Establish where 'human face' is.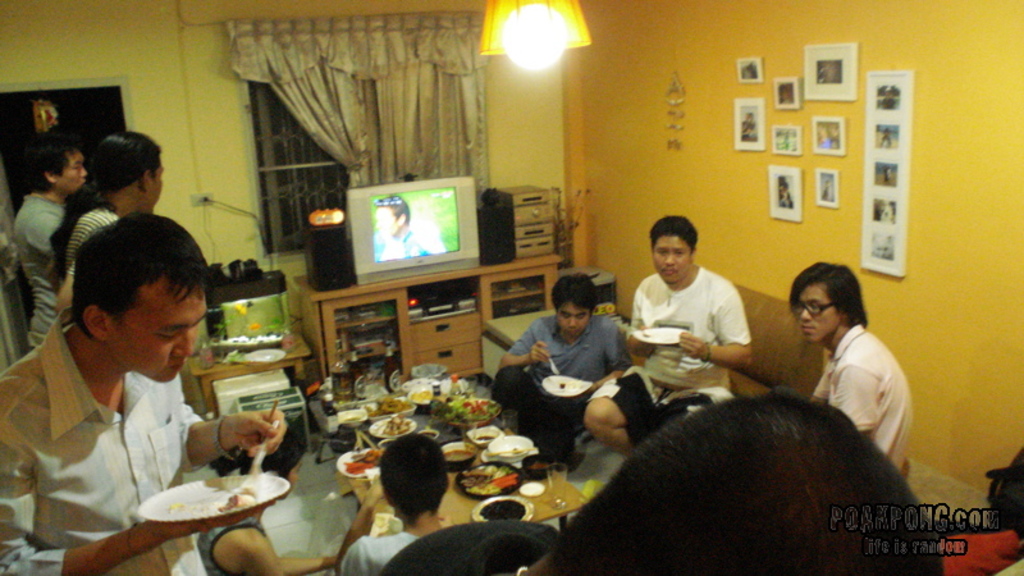
Established at x1=379, y1=197, x2=389, y2=236.
